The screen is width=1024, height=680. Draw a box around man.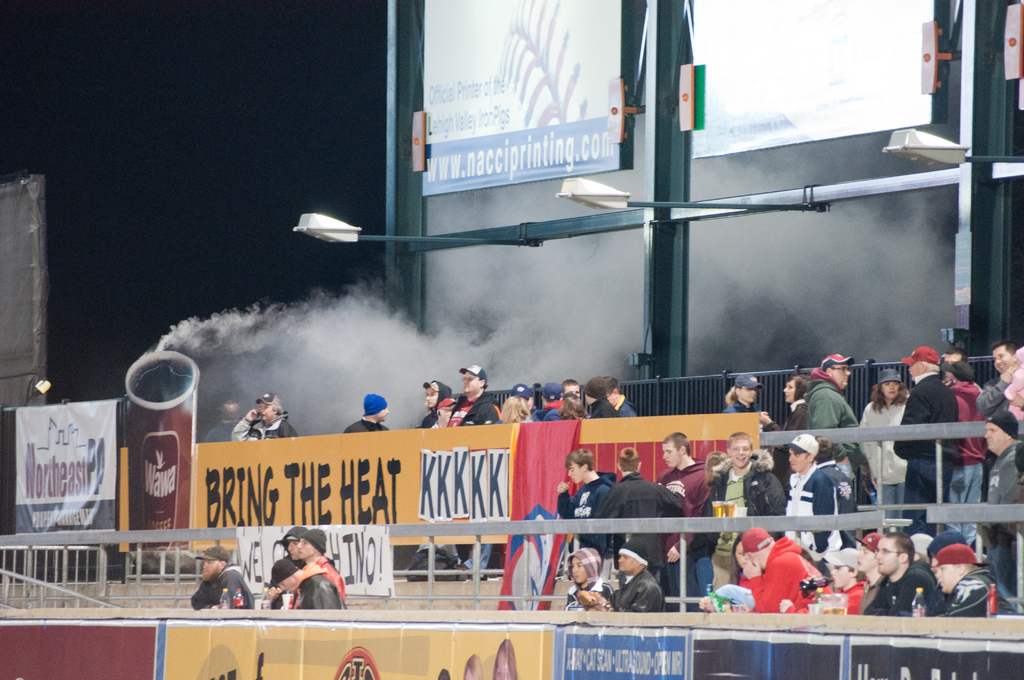
[301,533,346,610].
